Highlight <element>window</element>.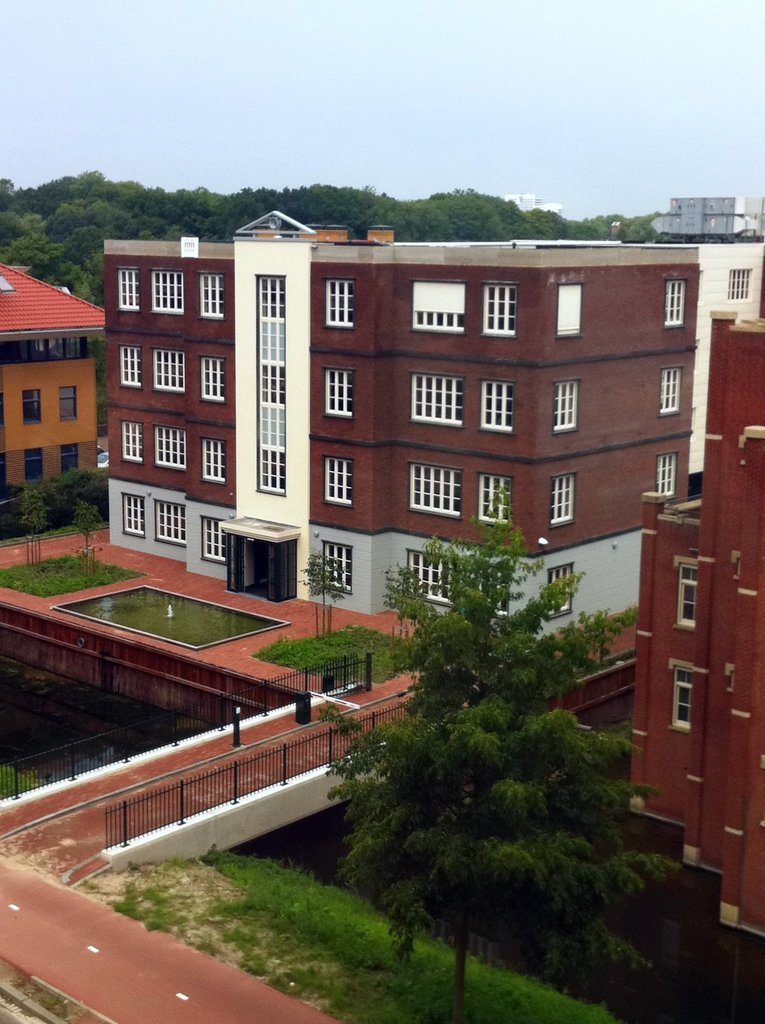
Highlighted region: 658,455,679,488.
